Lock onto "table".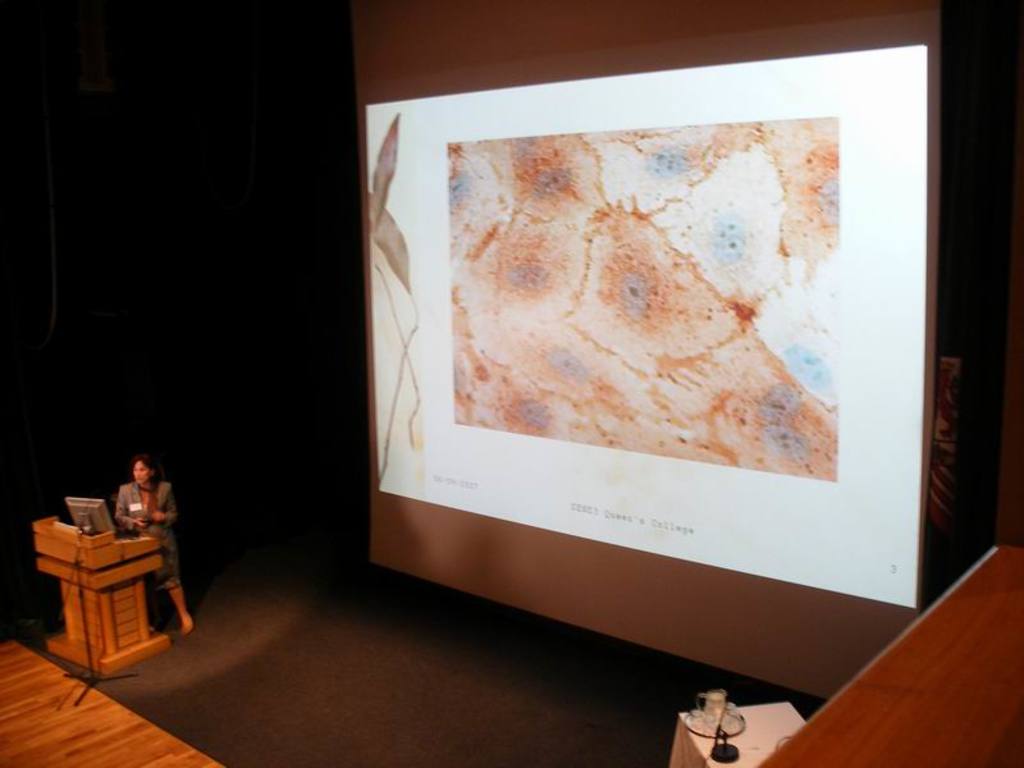
Locked: bbox=[668, 704, 803, 767].
